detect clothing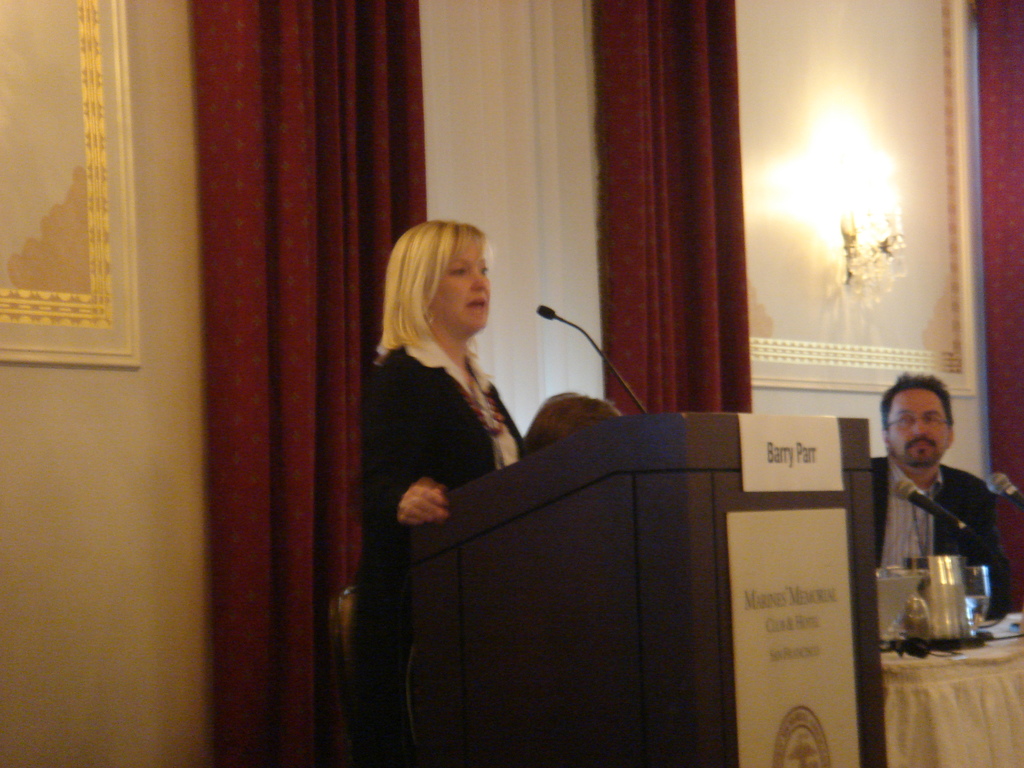
356, 323, 520, 766
